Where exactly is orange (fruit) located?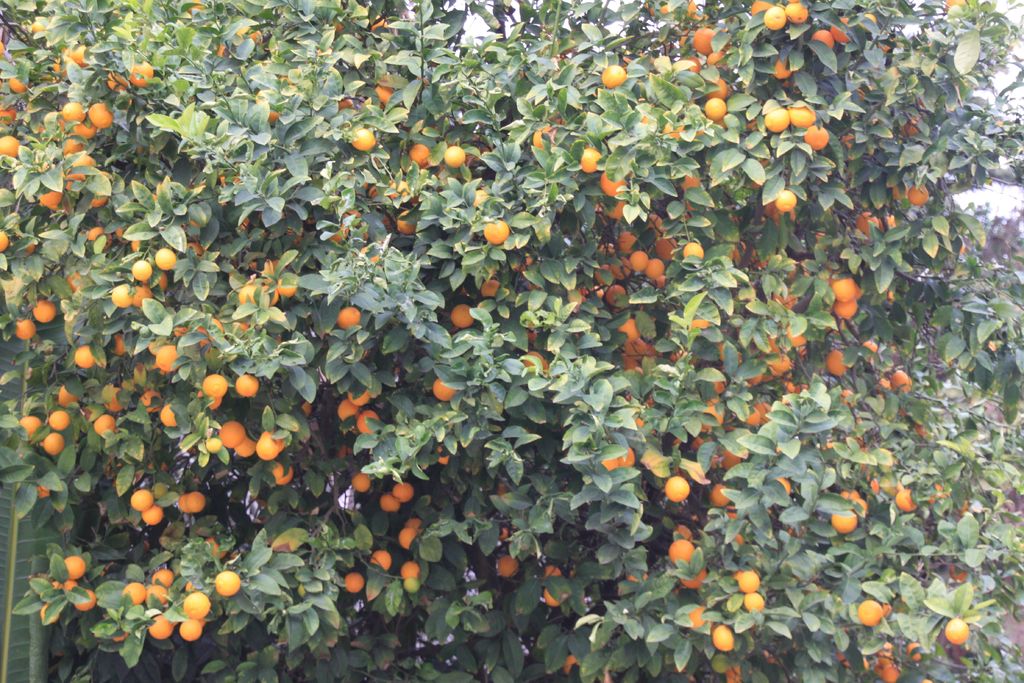
Its bounding box is box(387, 477, 413, 502).
